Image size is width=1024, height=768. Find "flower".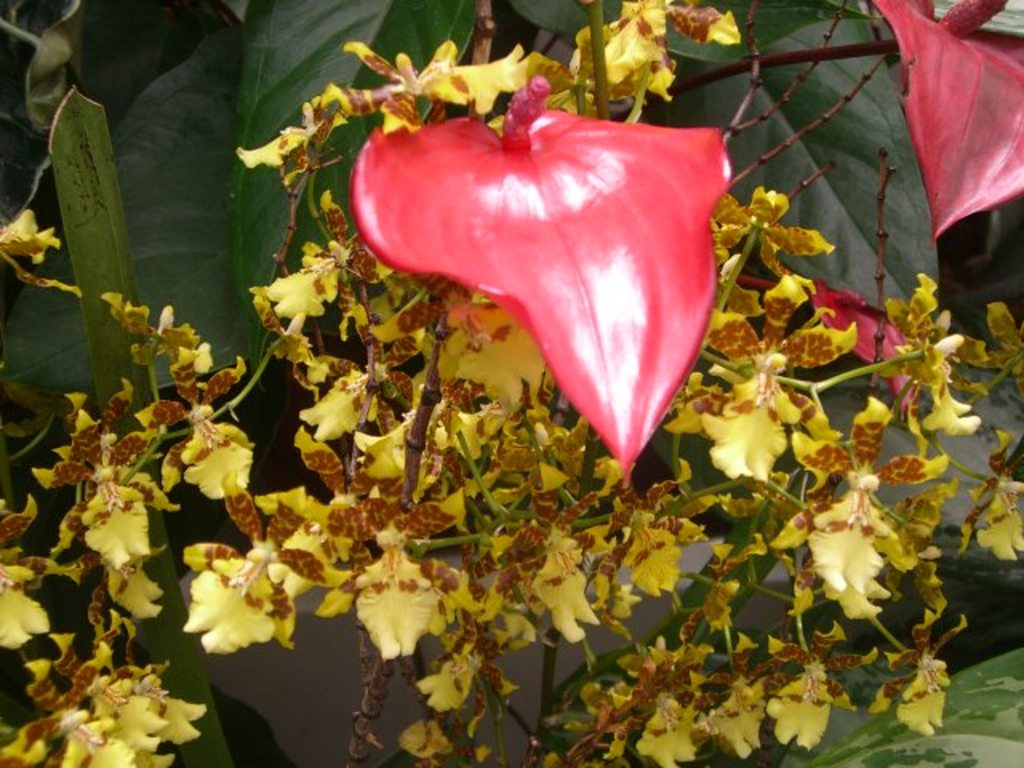
742:272:918:406.
